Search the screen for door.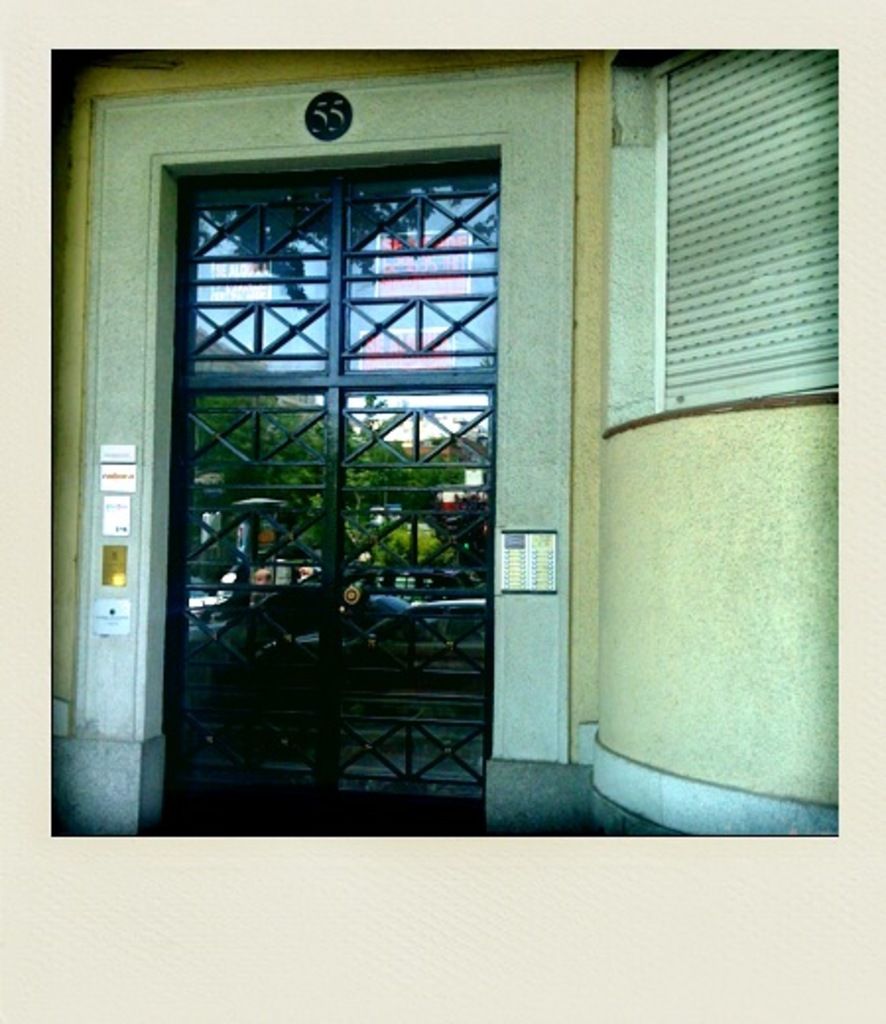
Found at (118, 140, 536, 784).
